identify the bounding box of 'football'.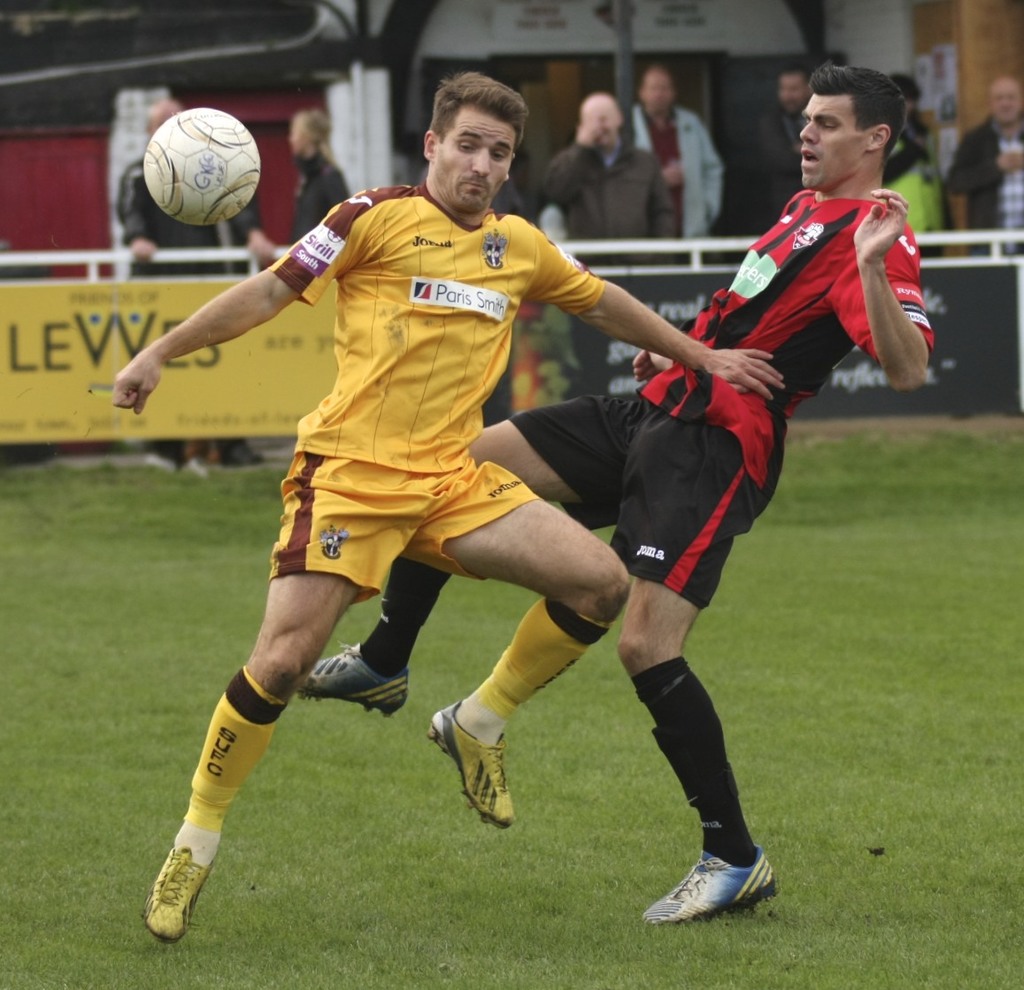
(x1=137, y1=105, x2=262, y2=225).
